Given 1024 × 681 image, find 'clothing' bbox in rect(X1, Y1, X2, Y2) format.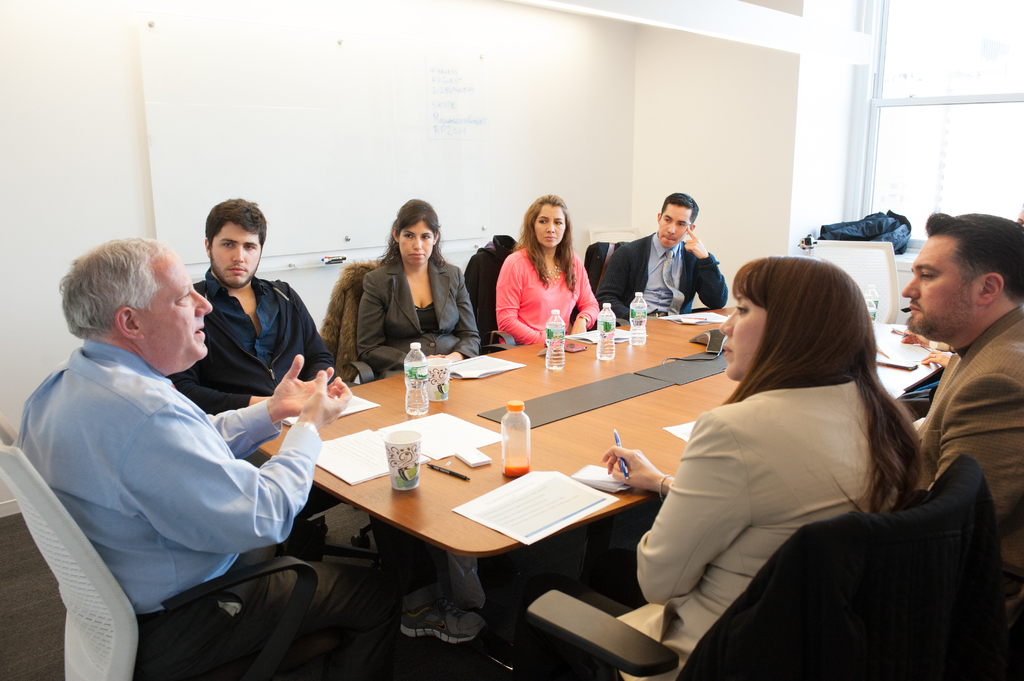
rect(619, 374, 867, 680).
